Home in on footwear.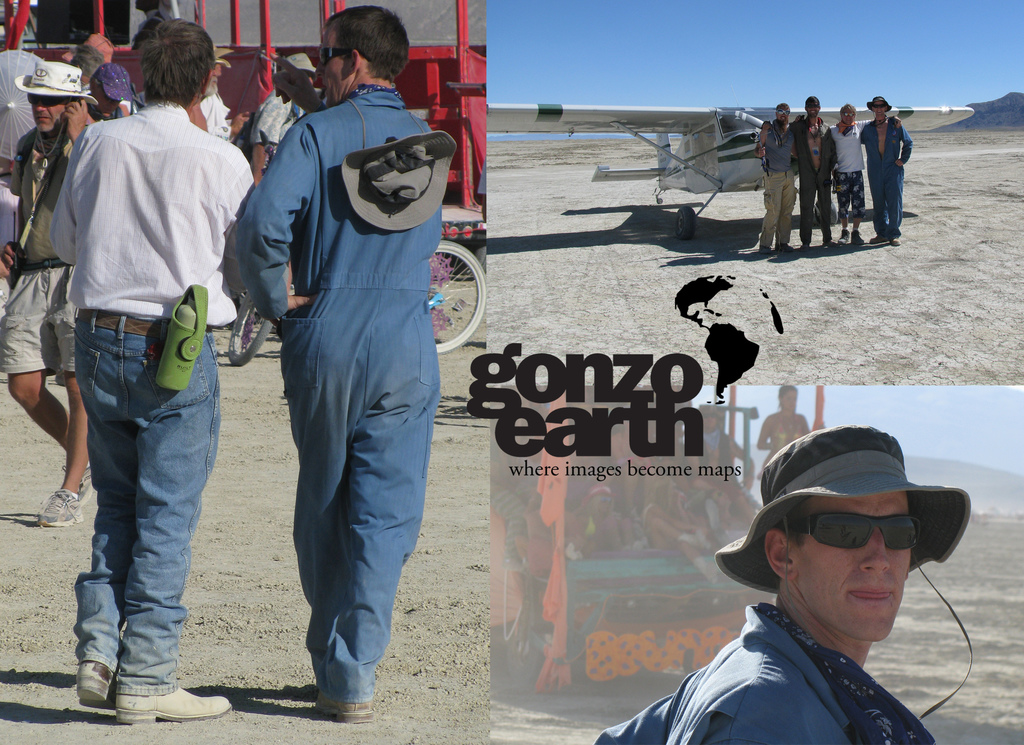
Homed in at bbox=(870, 234, 888, 242).
